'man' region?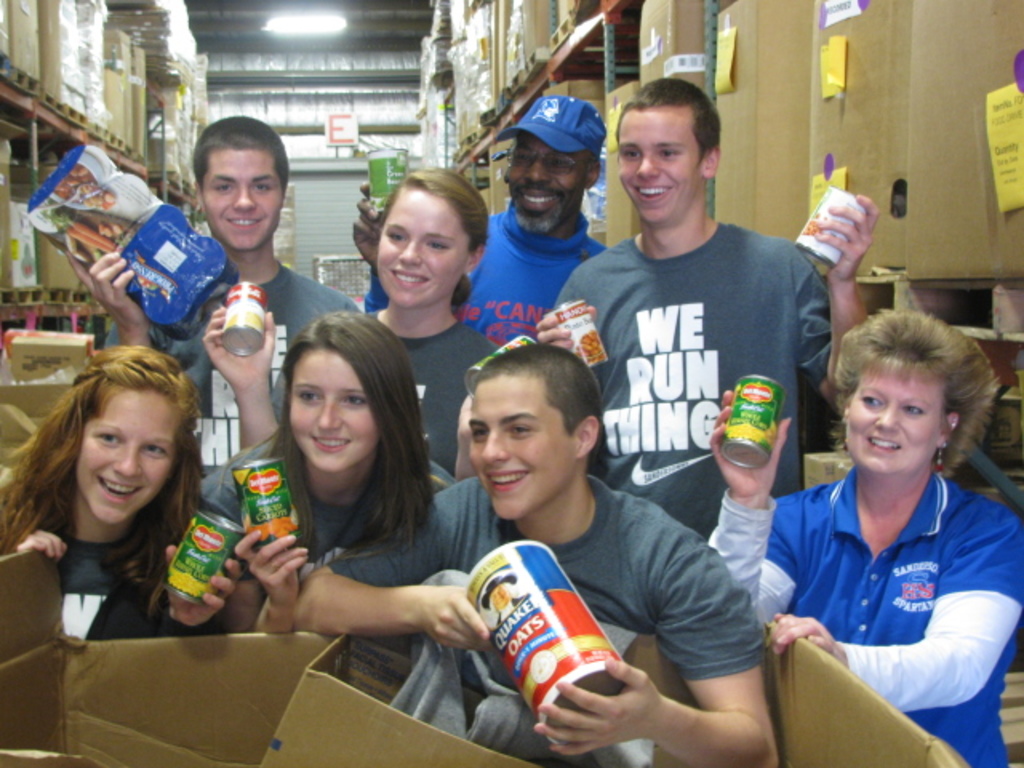
bbox(277, 346, 776, 766)
